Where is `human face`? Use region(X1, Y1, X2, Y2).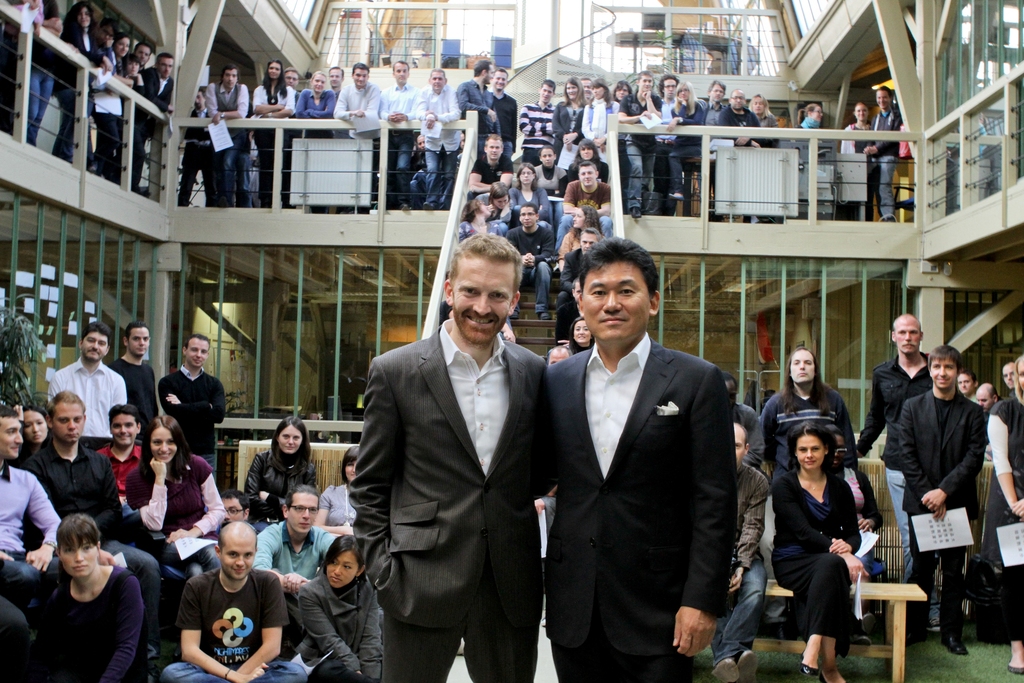
region(572, 208, 588, 226).
